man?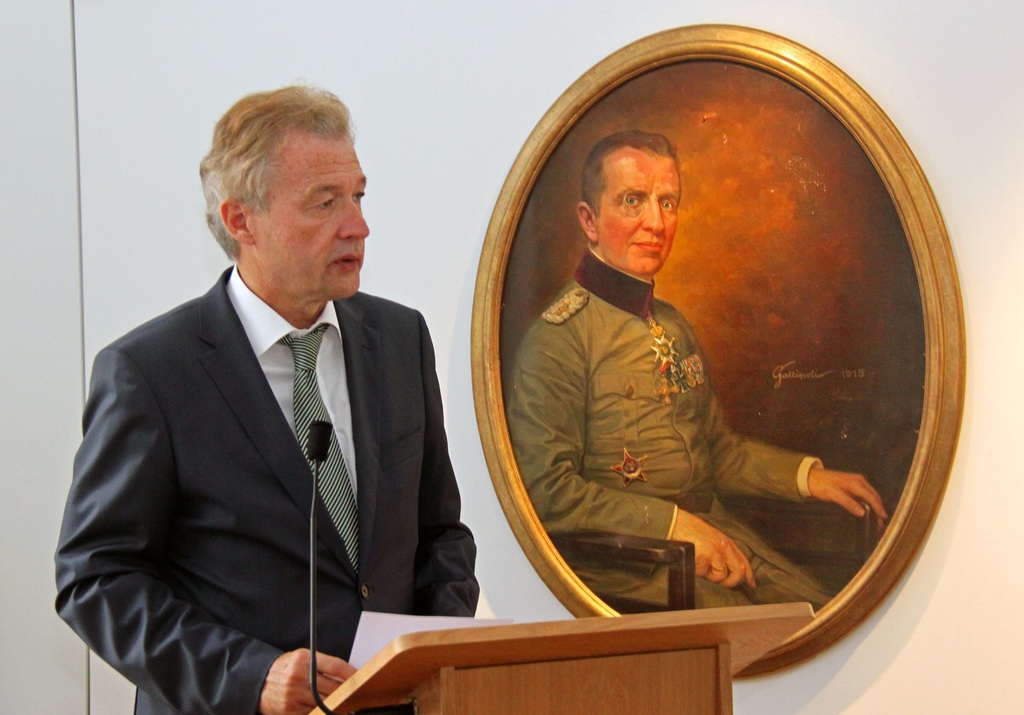
(x1=61, y1=99, x2=468, y2=697)
